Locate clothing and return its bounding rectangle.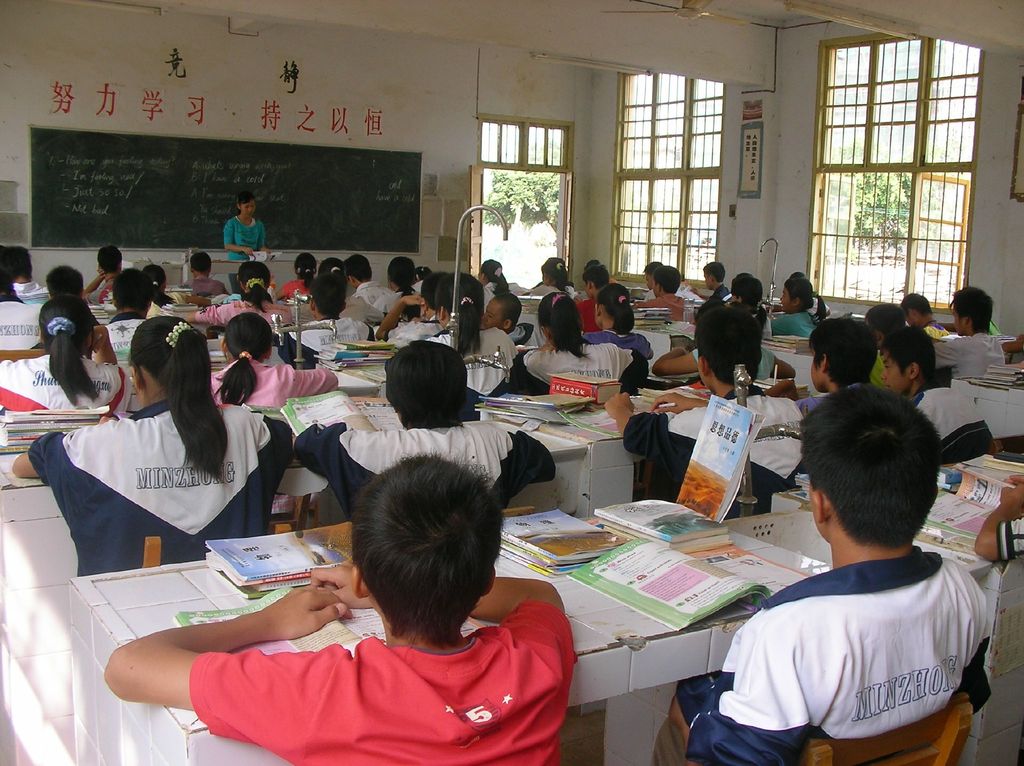
181,277,227,303.
